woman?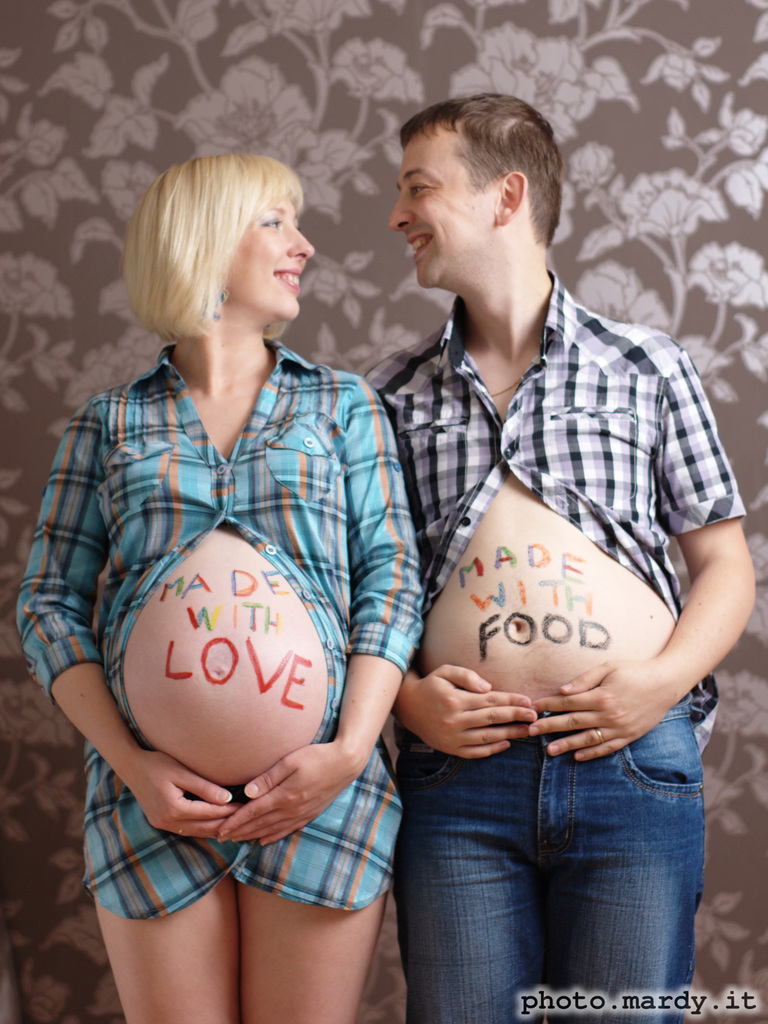
pyautogui.locateOnScreen(12, 145, 436, 1023)
